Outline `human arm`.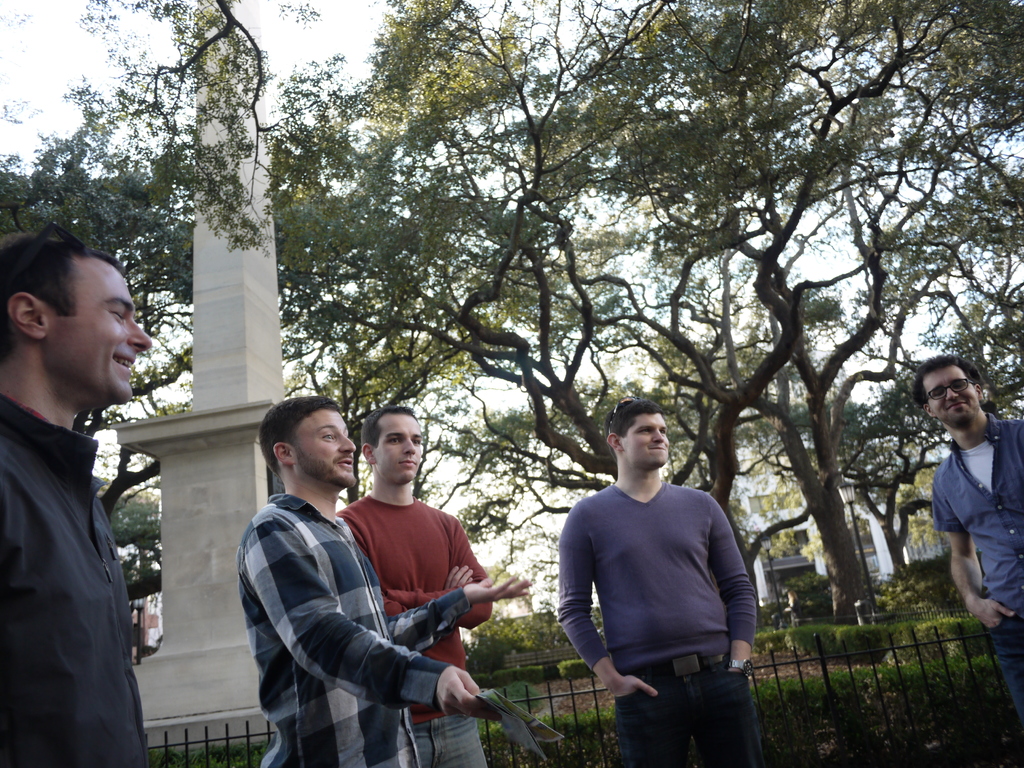
Outline: <region>267, 535, 492, 740</region>.
